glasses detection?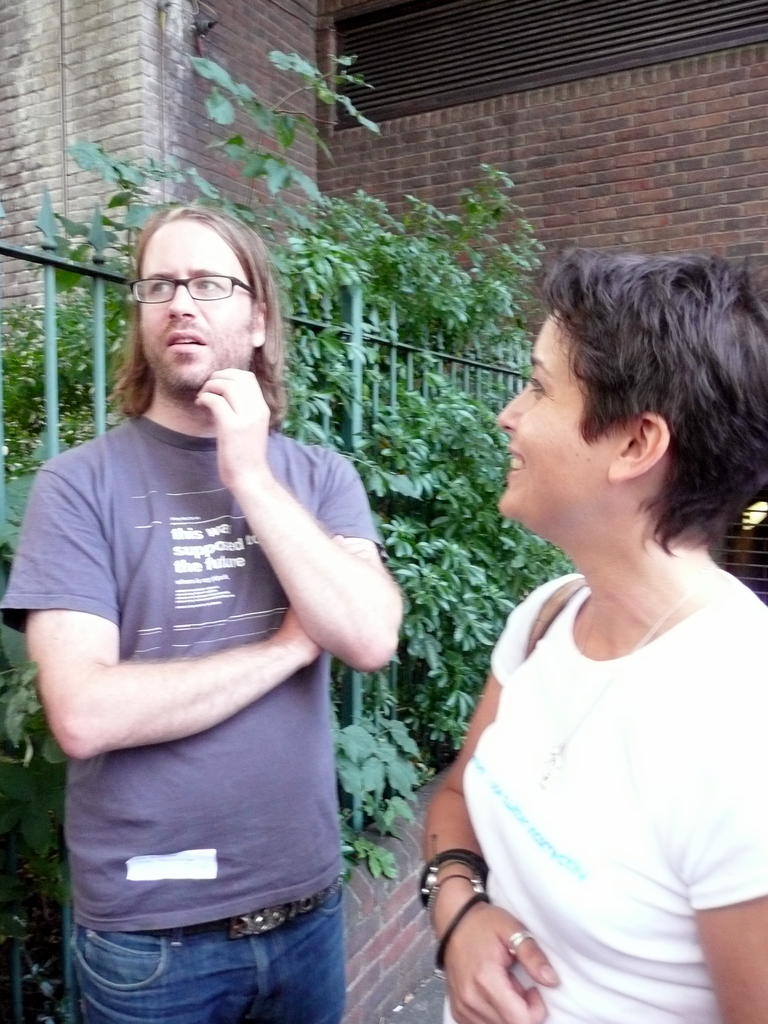
<region>129, 273, 260, 311</region>
